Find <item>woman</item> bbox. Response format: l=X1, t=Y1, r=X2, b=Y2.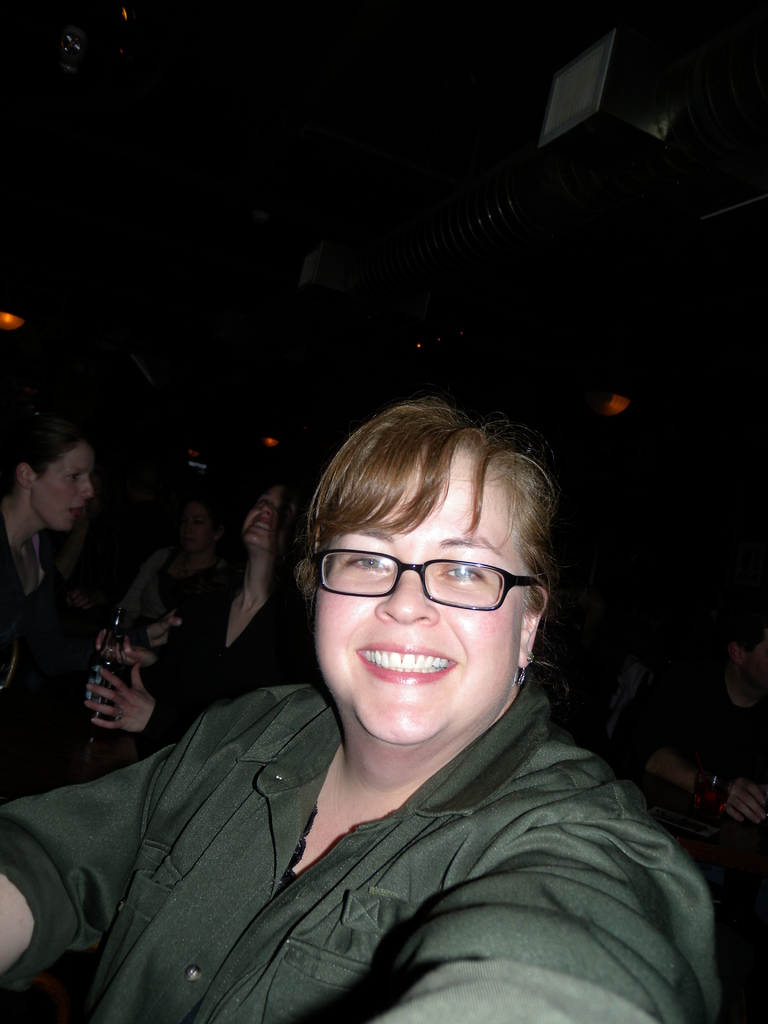
l=79, t=314, r=682, b=1011.
